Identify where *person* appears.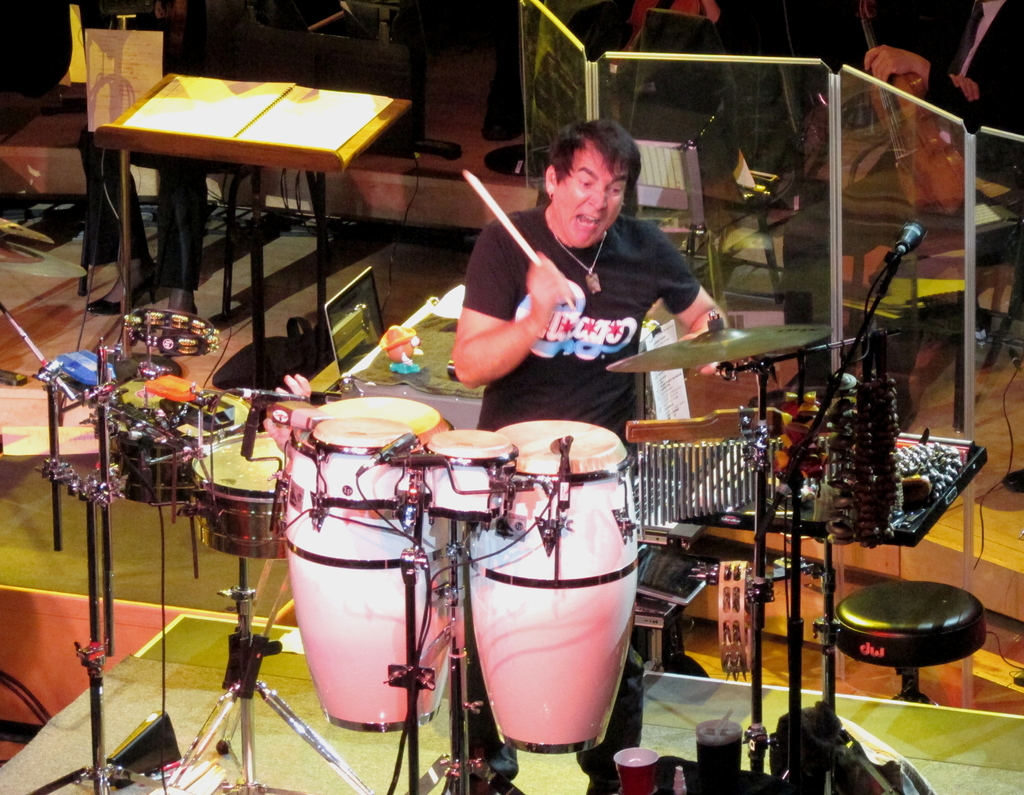
Appears at box=[456, 111, 742, 794].
